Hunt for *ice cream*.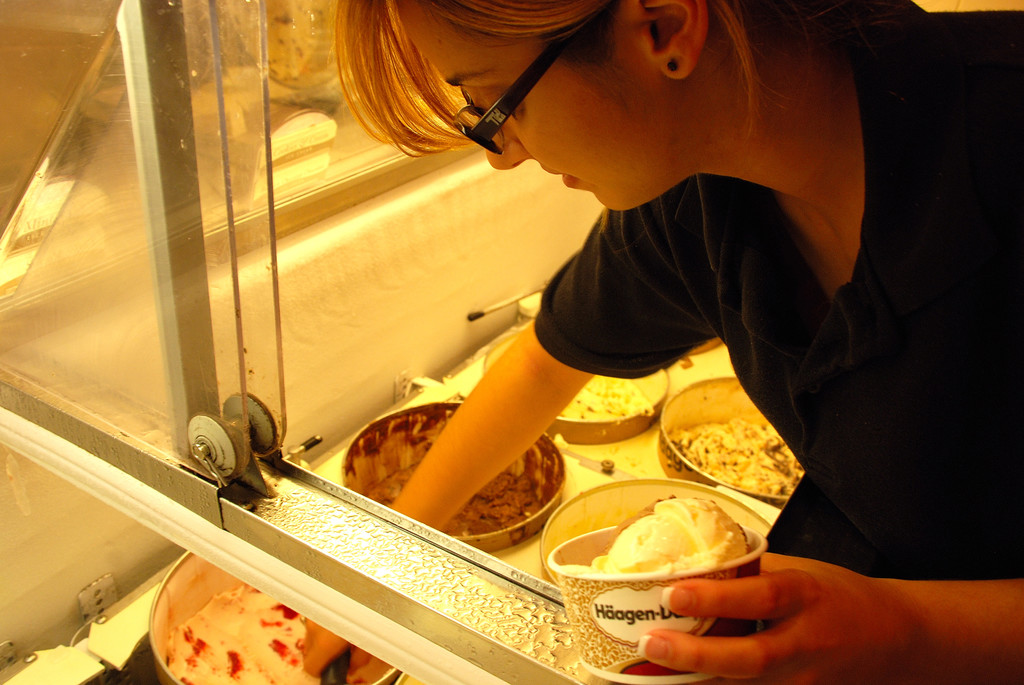
Hunted down at x1=547 y1=380 x2=643 y2=414.
